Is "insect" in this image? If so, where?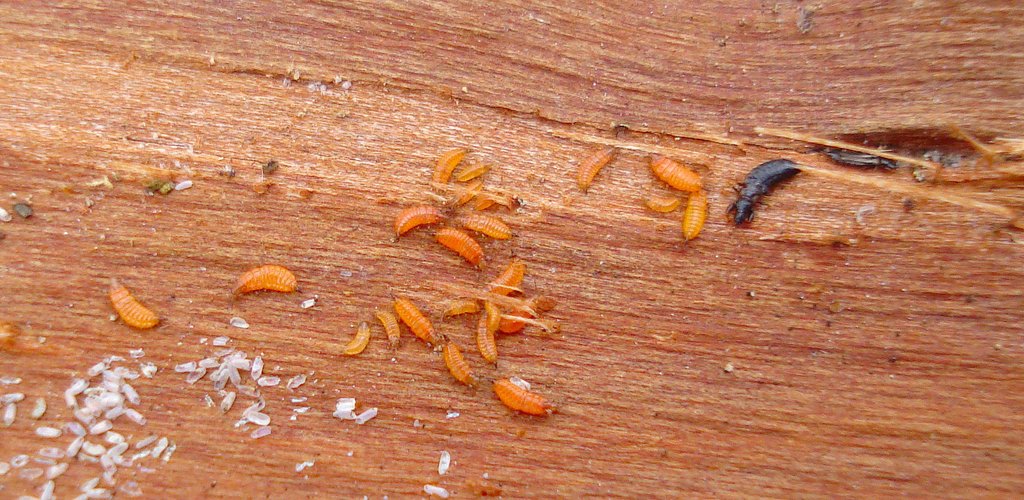
Yes, at region(640, 196, 681, 213).
